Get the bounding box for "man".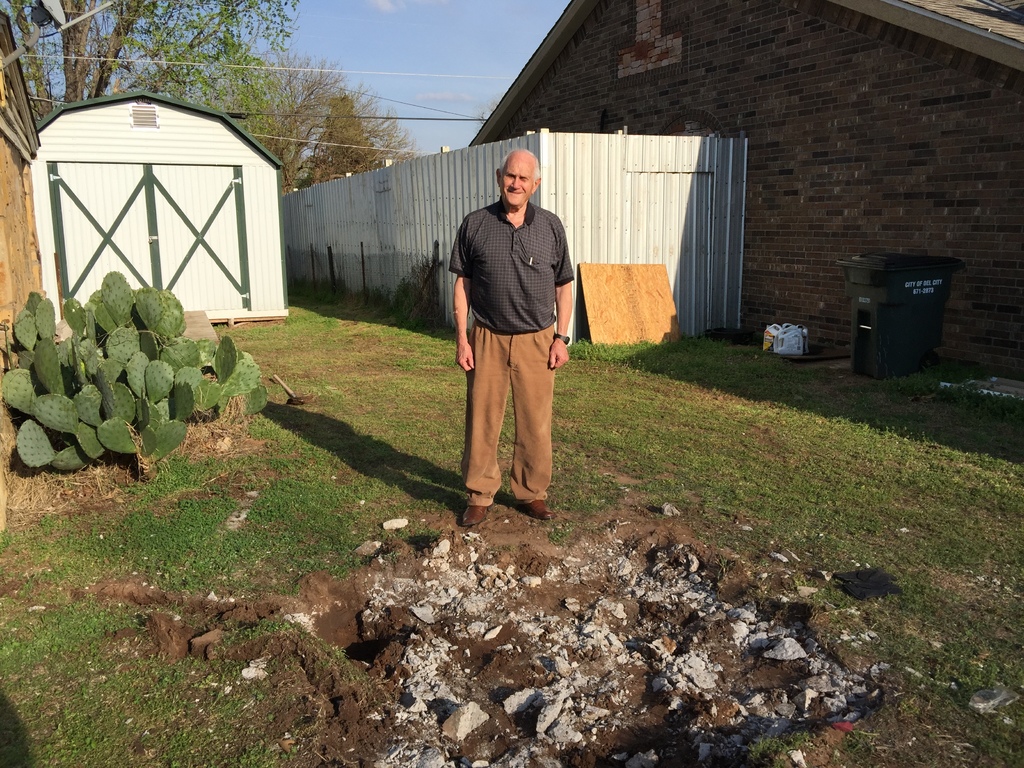
x1=443, y1=146, x2=573, y2=538.
